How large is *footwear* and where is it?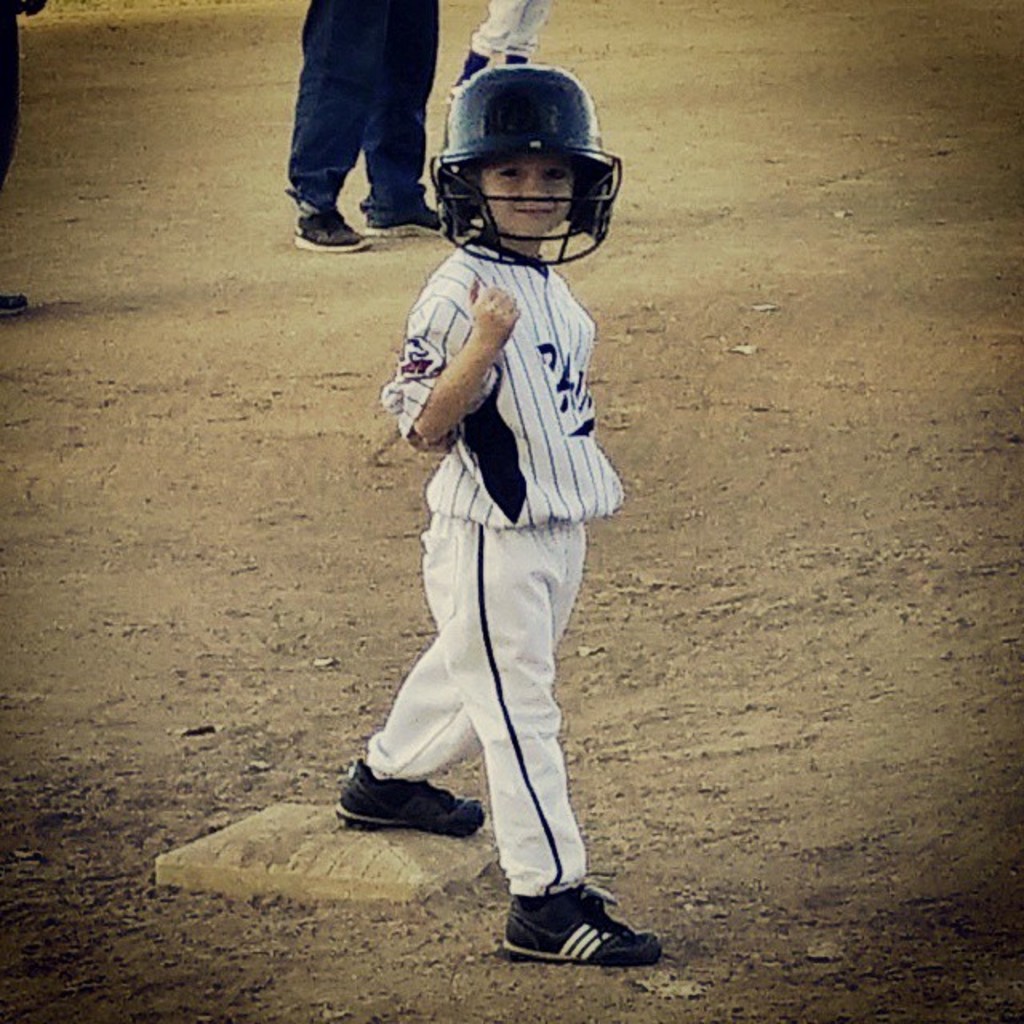
Bounding box: select_region(0, 285, 24, 317).
